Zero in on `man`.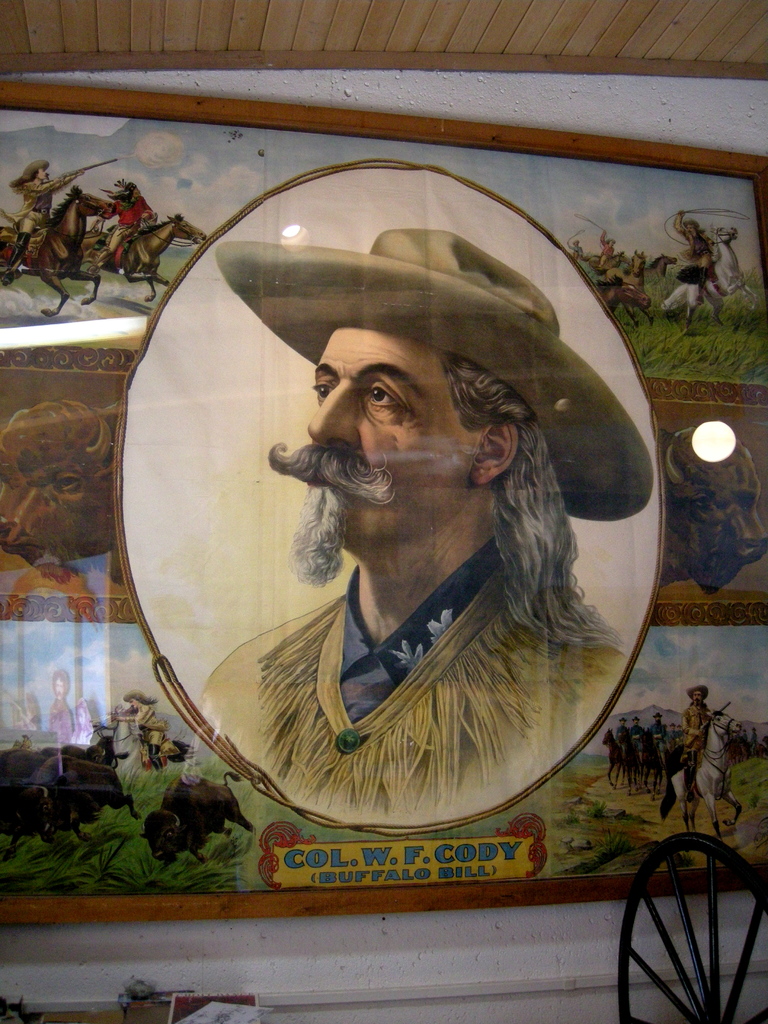
Zeroed in: {"left": 108, "top": 690, "right": 165, "bottom": 771}.
